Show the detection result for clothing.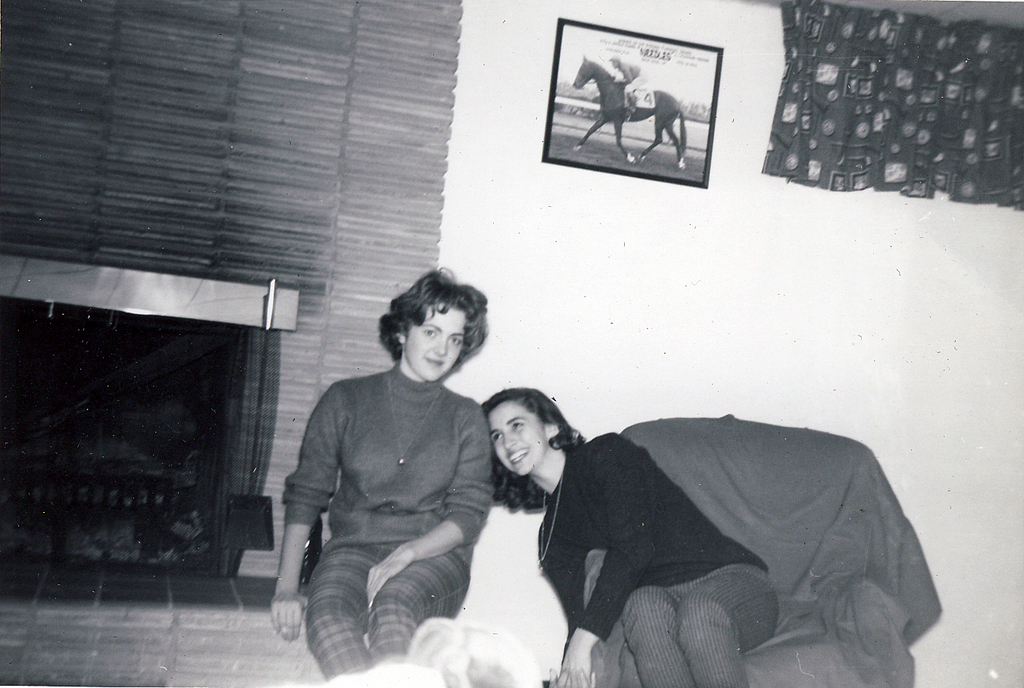
Rect(538, 432, 776, 687).
